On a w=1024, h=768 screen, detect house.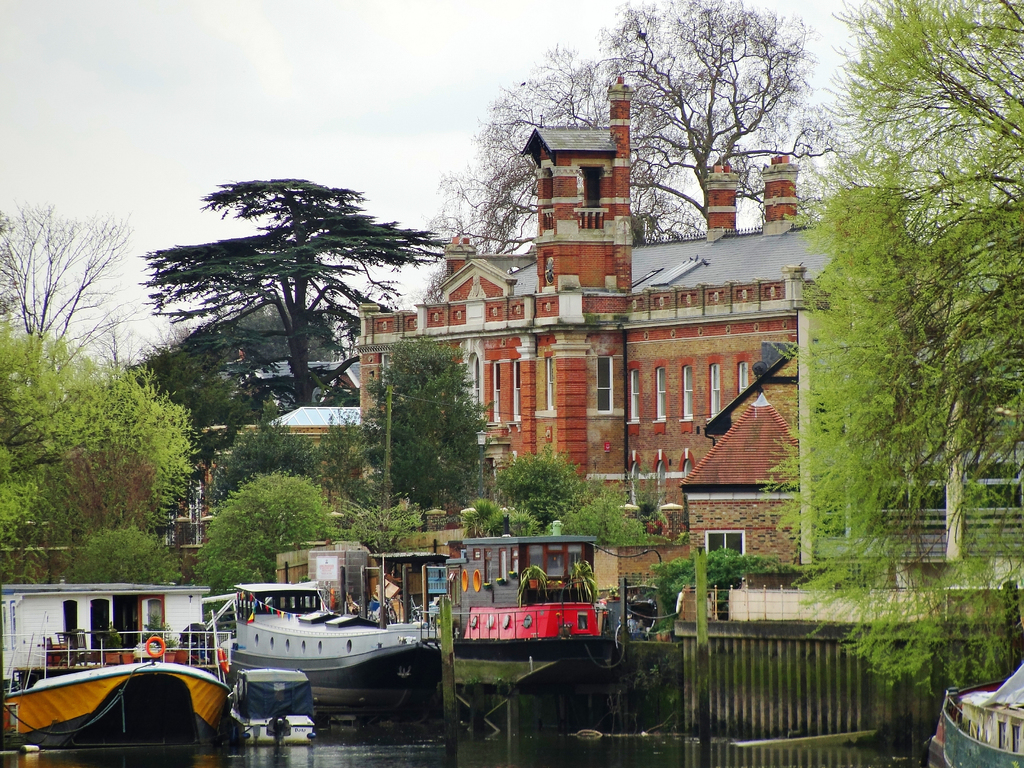
[684, 395, 809, 581].
